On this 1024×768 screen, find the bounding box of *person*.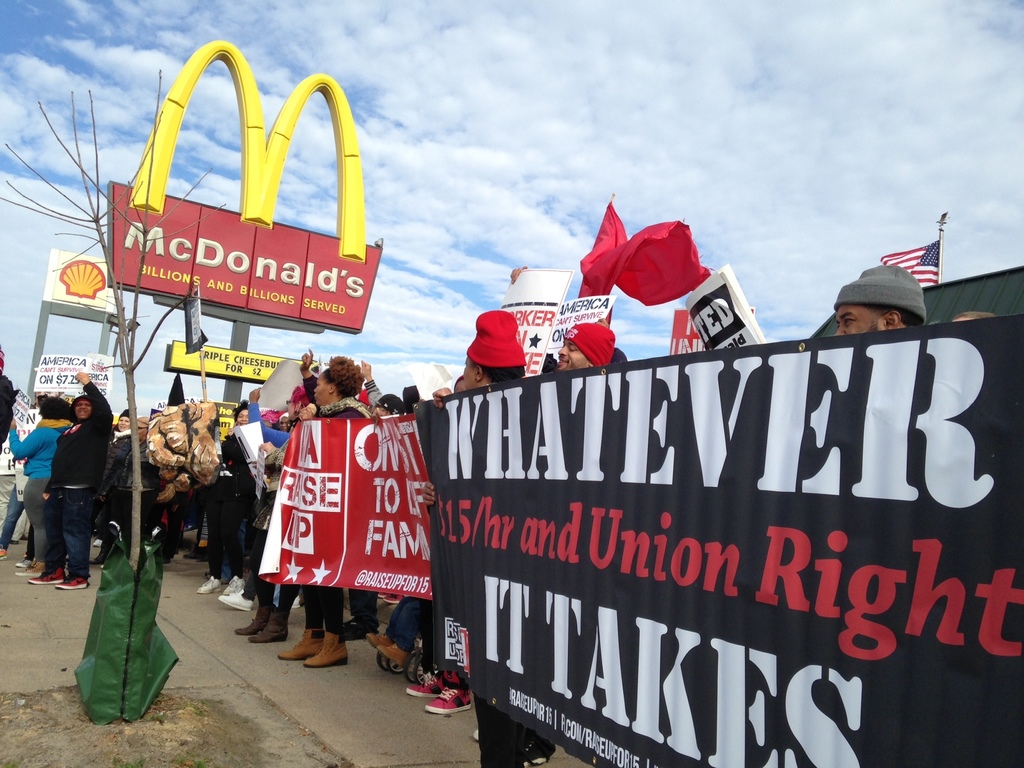
Bounding box: box=[436, 316, 532, 736].
